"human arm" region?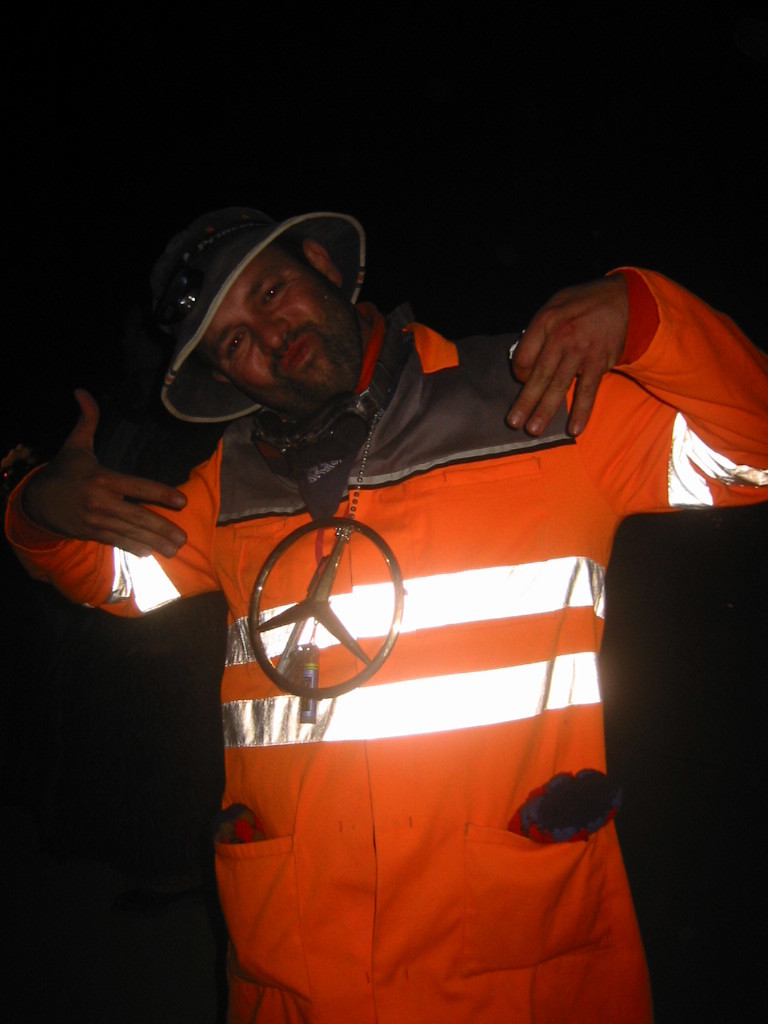
rect(0, 380, 218, 627)
